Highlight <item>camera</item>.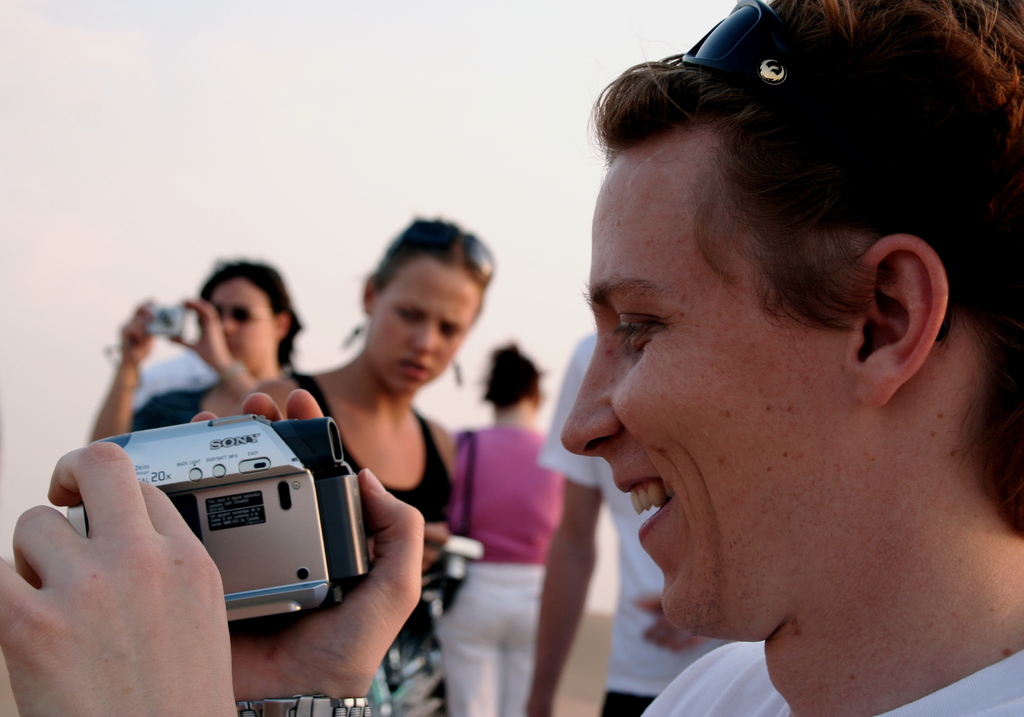
Highlighted region: bbox=(139, 305, 186, 337).
